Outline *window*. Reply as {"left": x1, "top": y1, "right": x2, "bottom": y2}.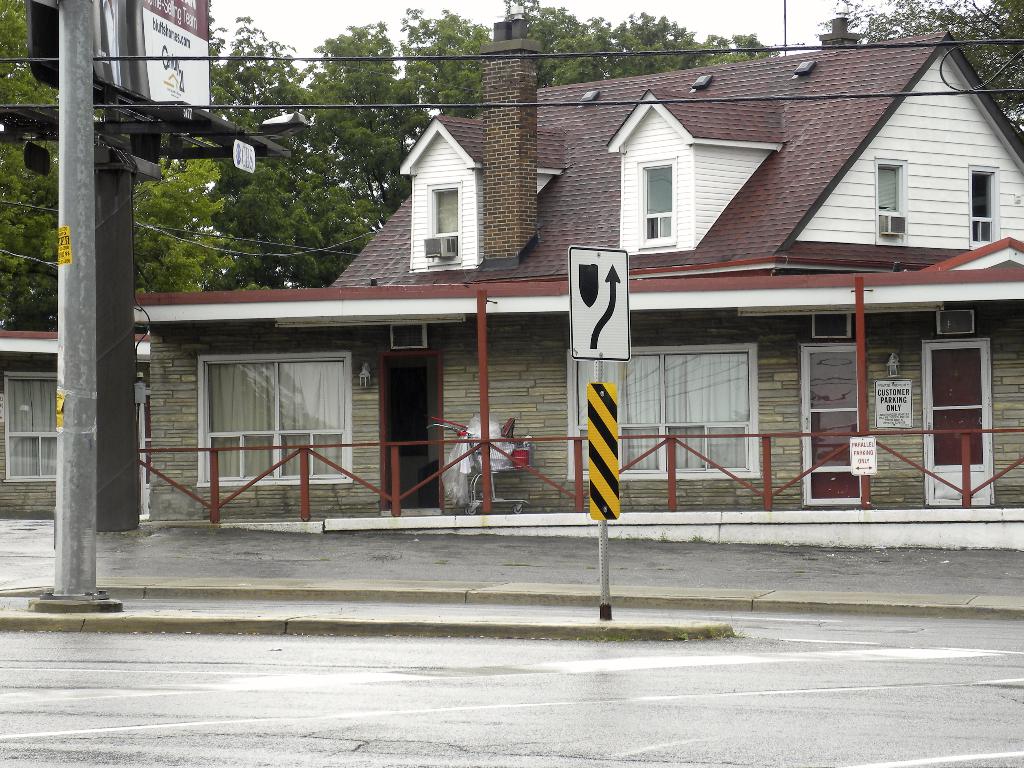
{"left": 183, "top": 323, "right": 380, "bottom": 488}.
